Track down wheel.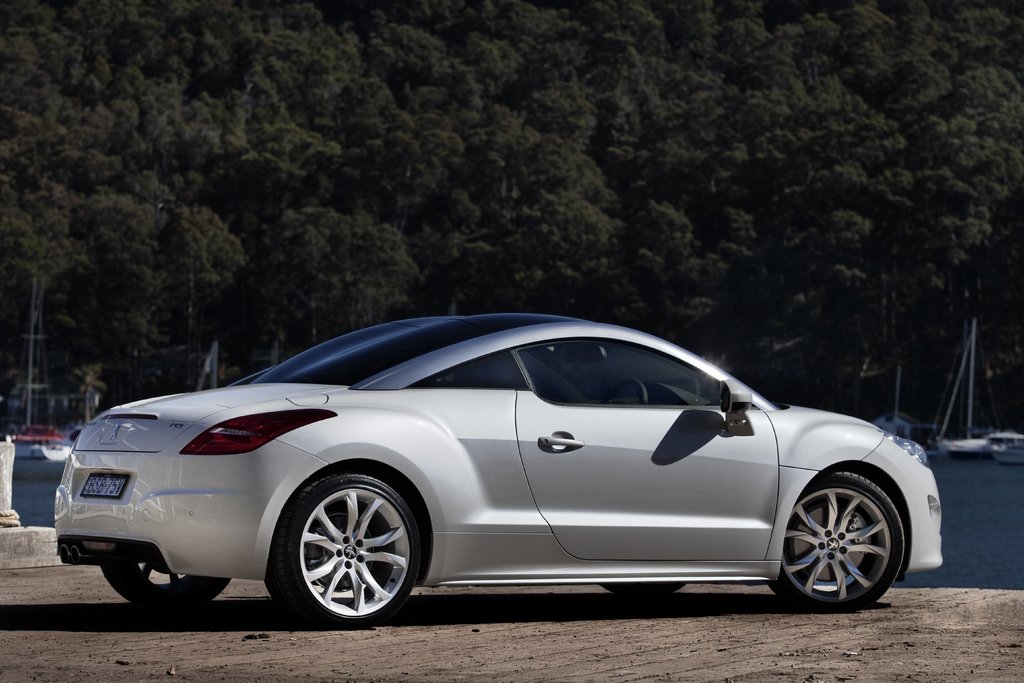
Tracked to box=[271, 480, 420, 625].
